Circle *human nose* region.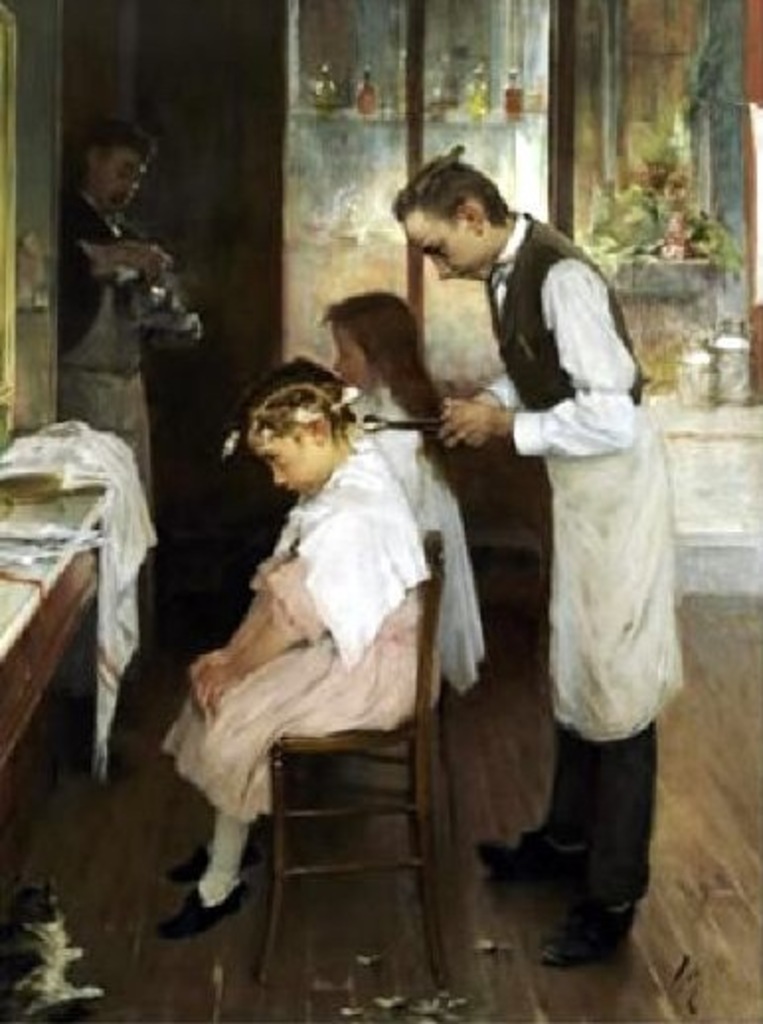
Region: region(435, 255, 455, 281).
